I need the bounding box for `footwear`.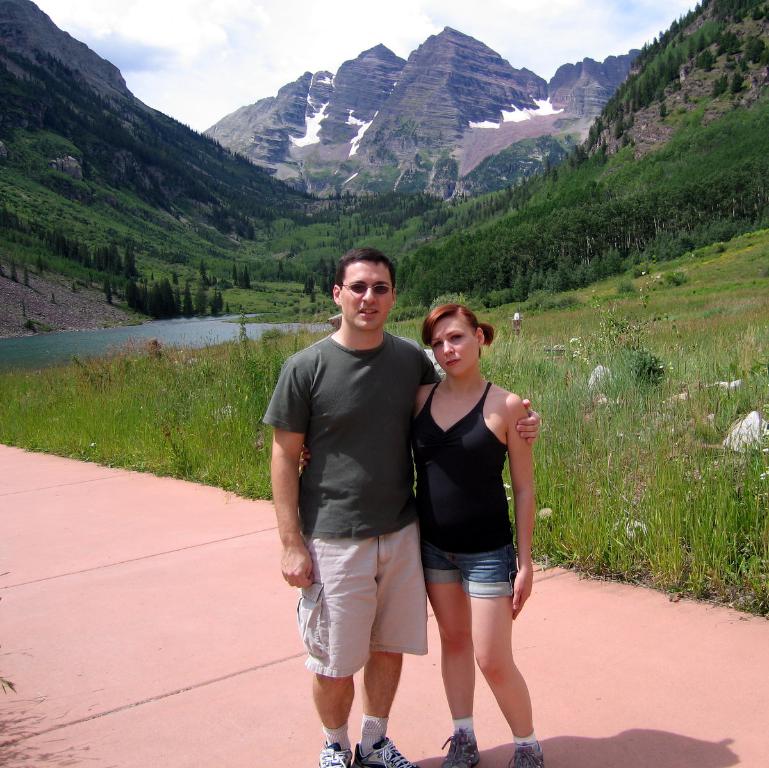
Here it is: left=507, top=741, right=547, bottom=767.
